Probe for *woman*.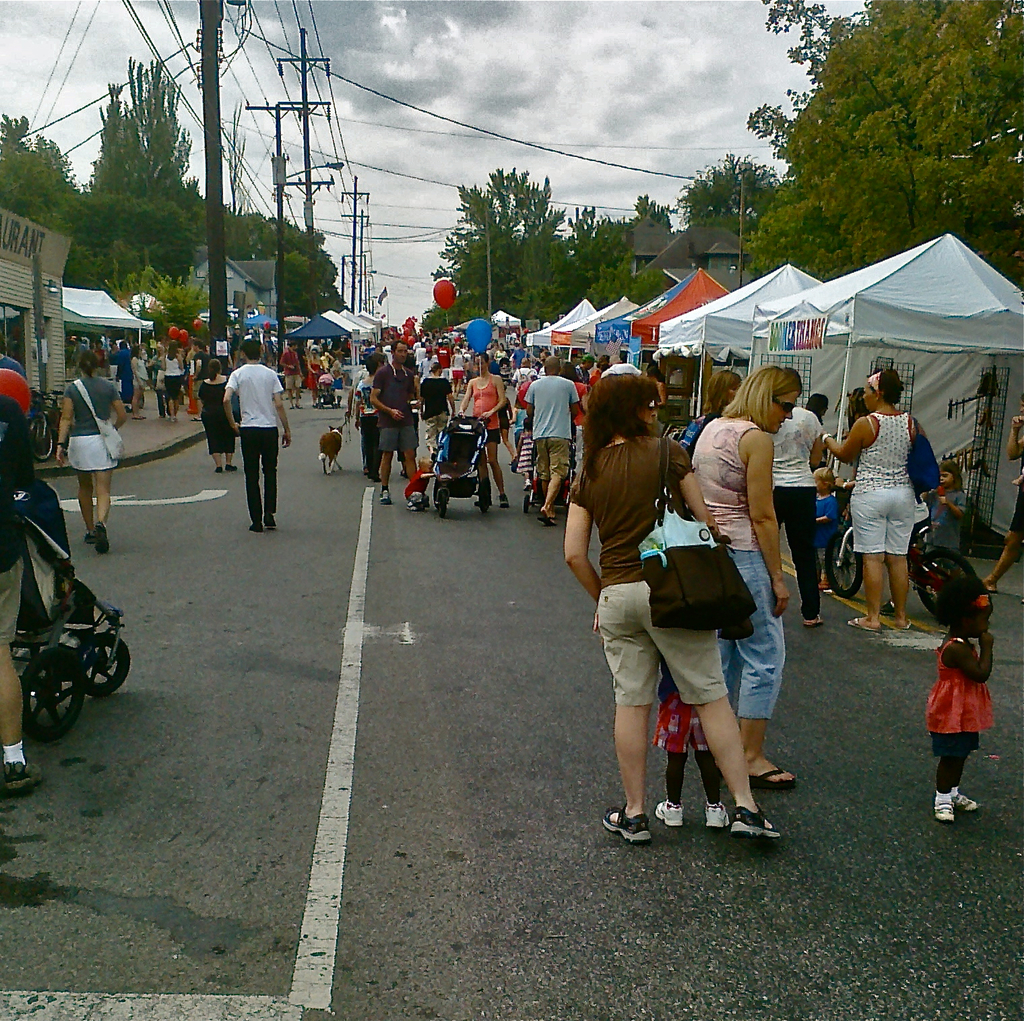
Probe result: 562 359 588 492.
